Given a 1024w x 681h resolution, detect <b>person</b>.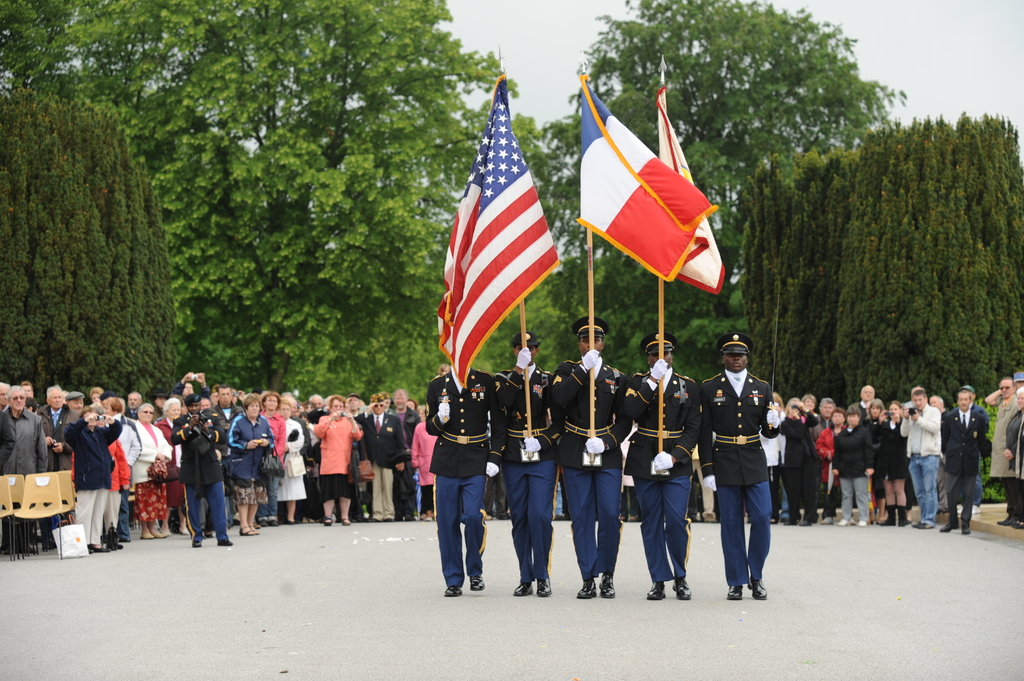
(left=630, top=324, right=700, bottom=607).
